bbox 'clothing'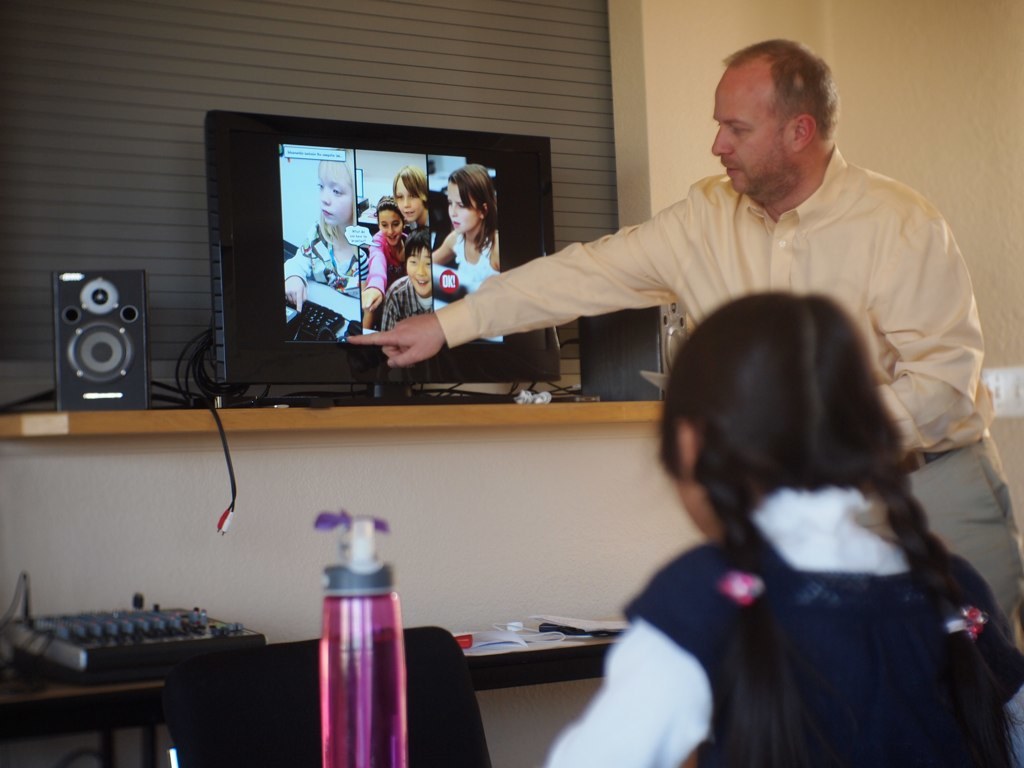
Rect(445, 147, 1023, 656)
